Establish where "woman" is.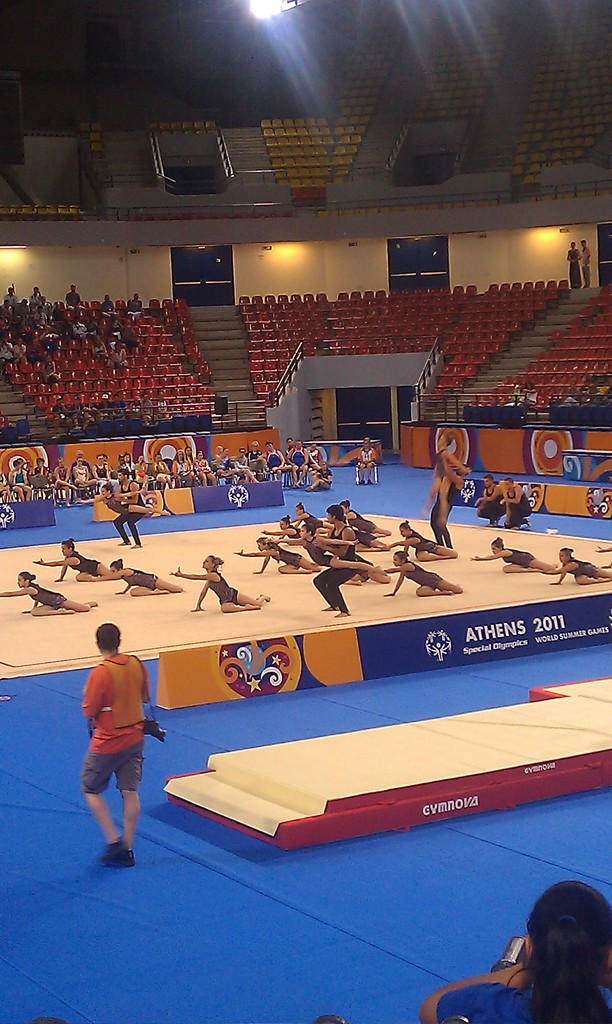
Established at box(472, 877, 611, 1018).
